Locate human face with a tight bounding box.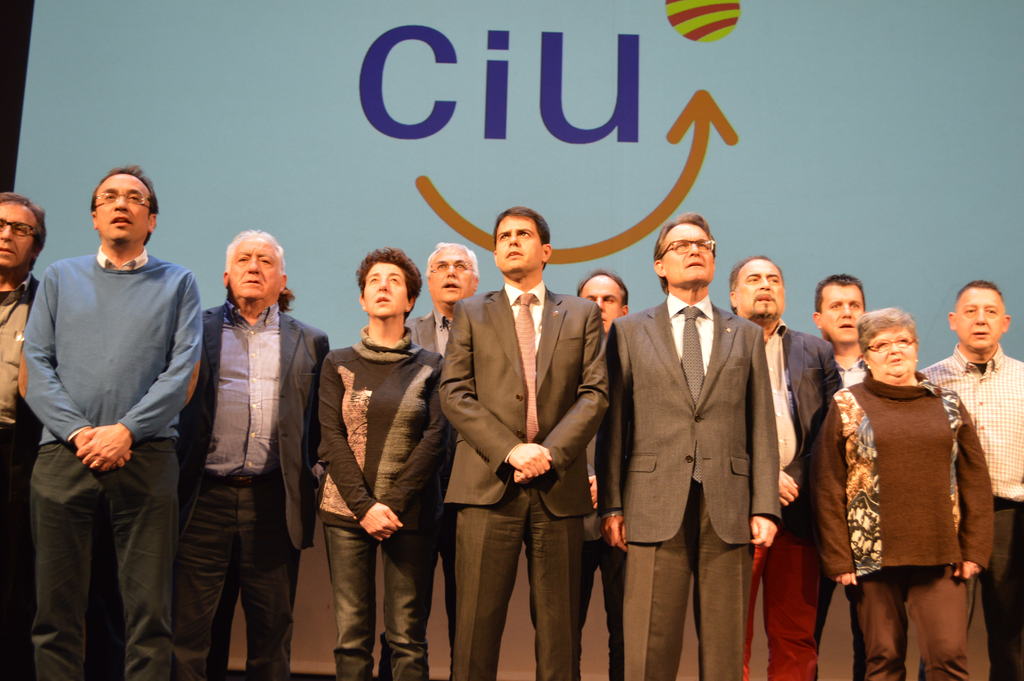
[x1=230, y1=243, x2=284, y2=304].
